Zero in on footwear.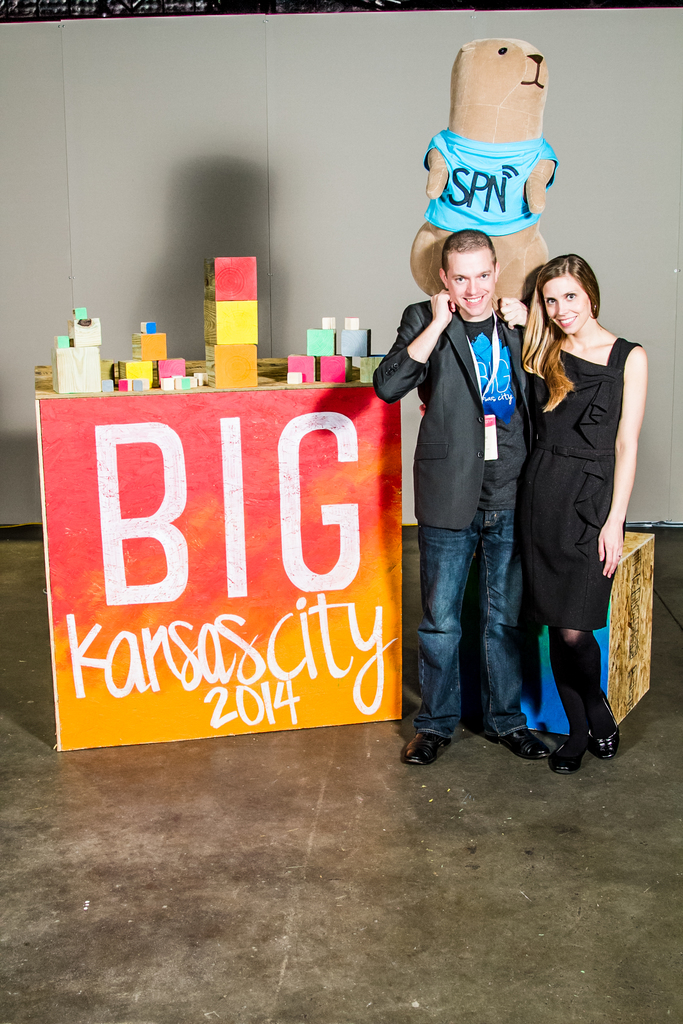
Zeroed in: x1=550 y1=724 x2=588 y2=774.
